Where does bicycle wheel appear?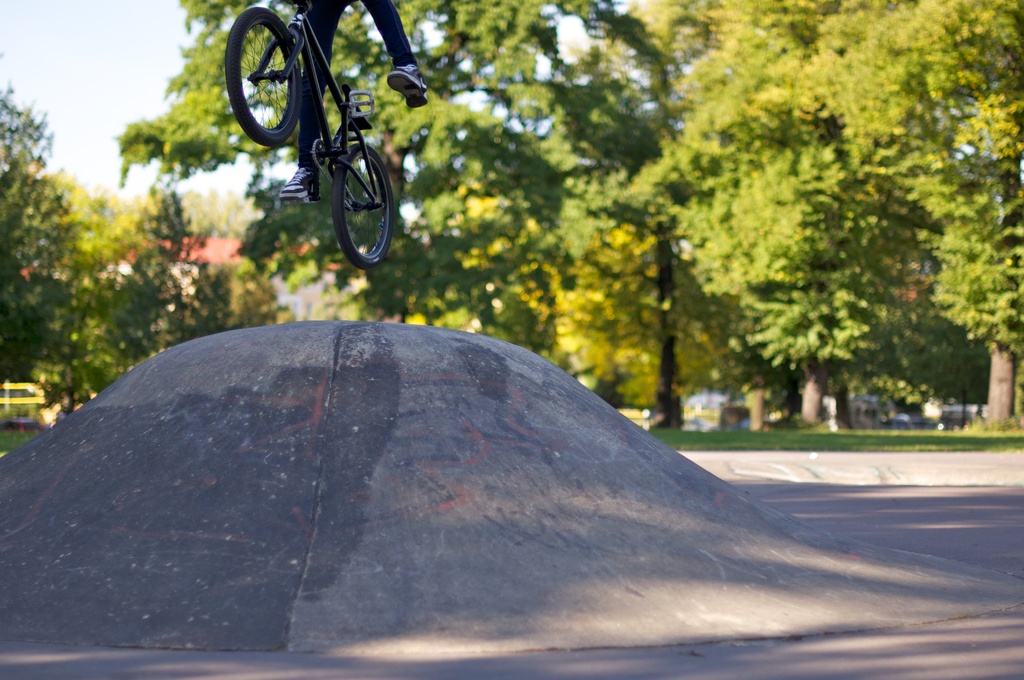
Appears at crop(332, 140, 394, 270).
